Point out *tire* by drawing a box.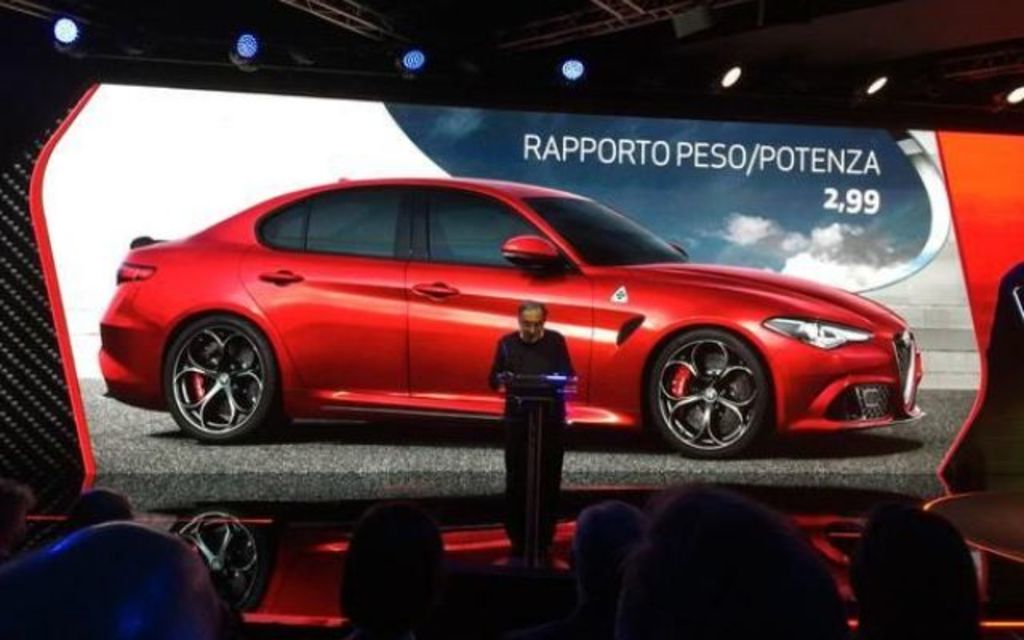
(166, 310, 282, 446).
